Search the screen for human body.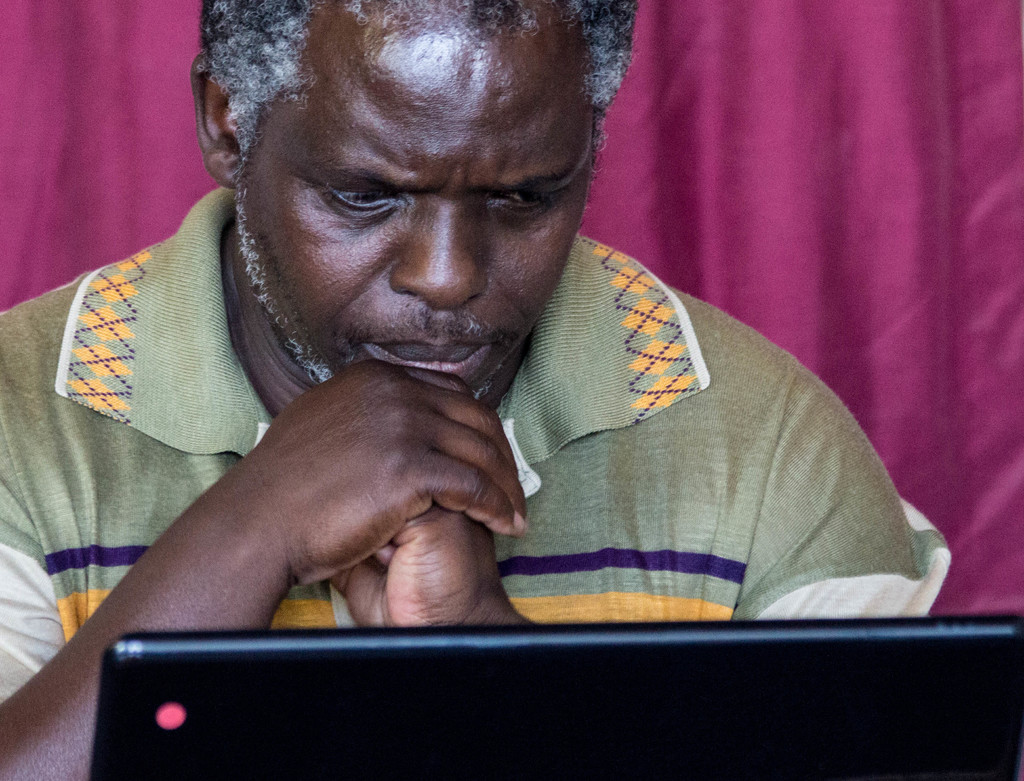
Found at (x1=0, y1=0, x2=950, y2=780).
